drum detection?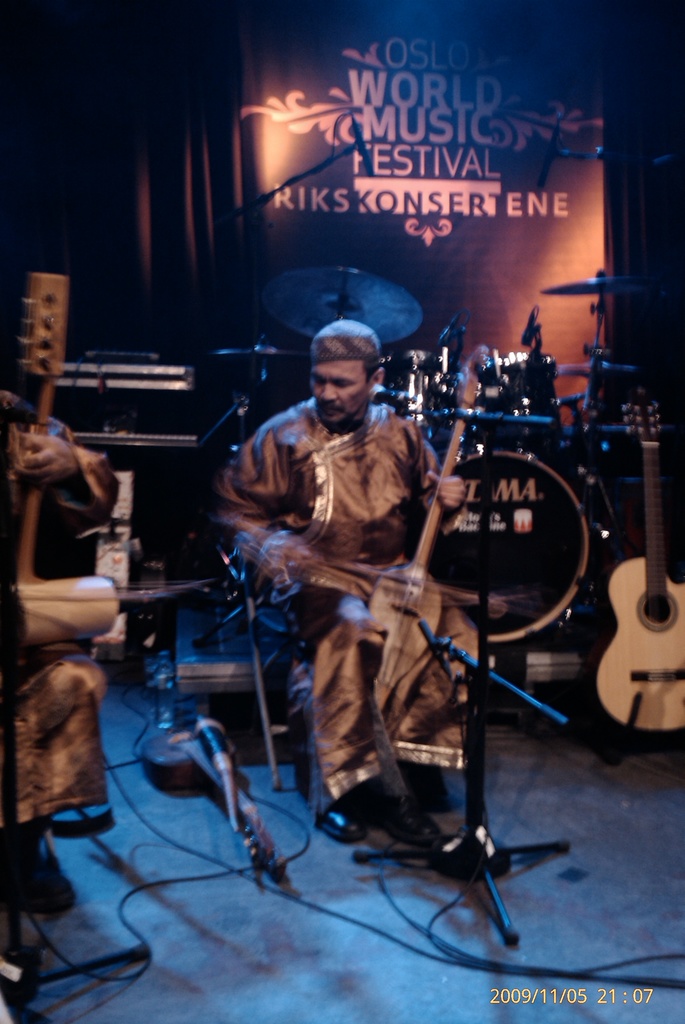
bbox(476, 349, 567, 454)
